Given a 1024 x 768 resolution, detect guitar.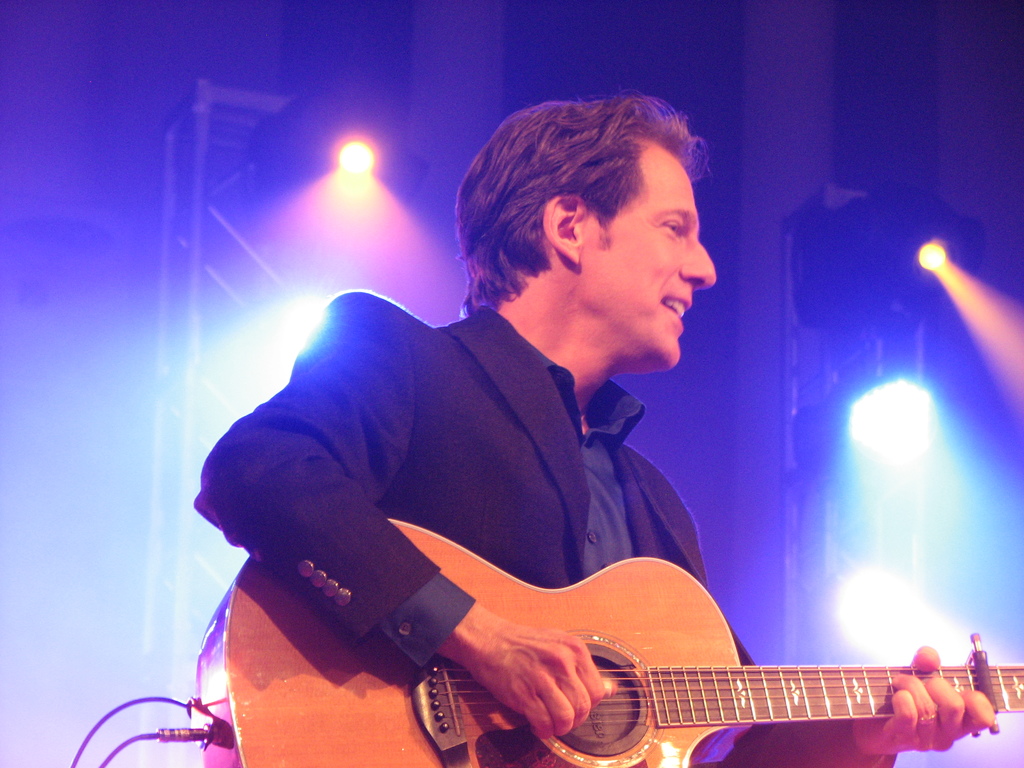
bbox(189, 515, 1023, 767).
